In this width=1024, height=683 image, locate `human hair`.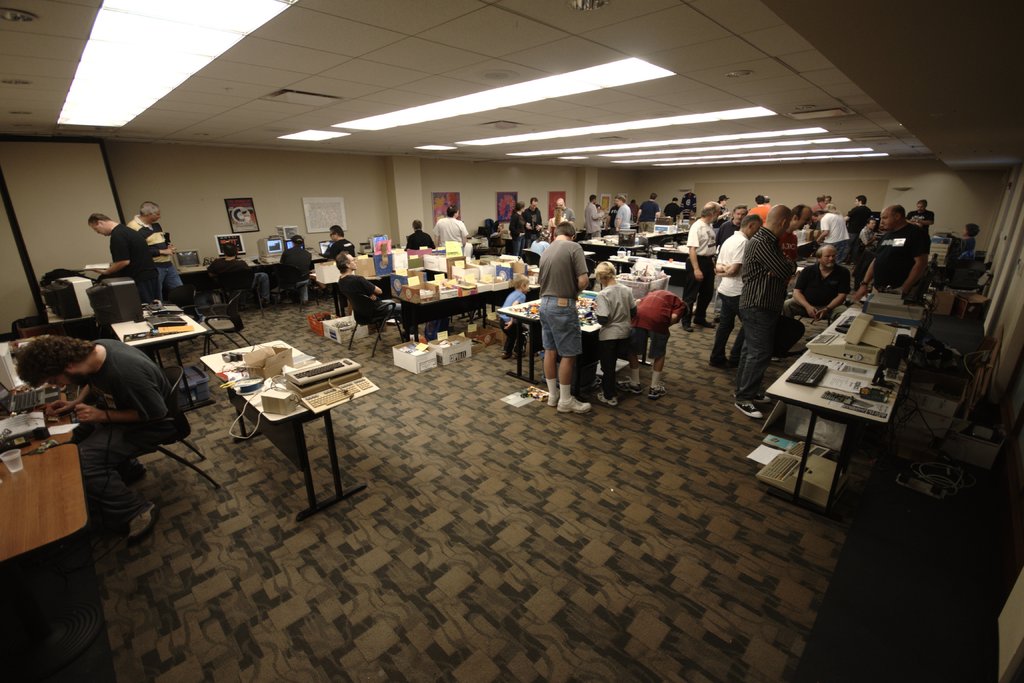
Bounding box: box=[891, 202, 906, 224].
